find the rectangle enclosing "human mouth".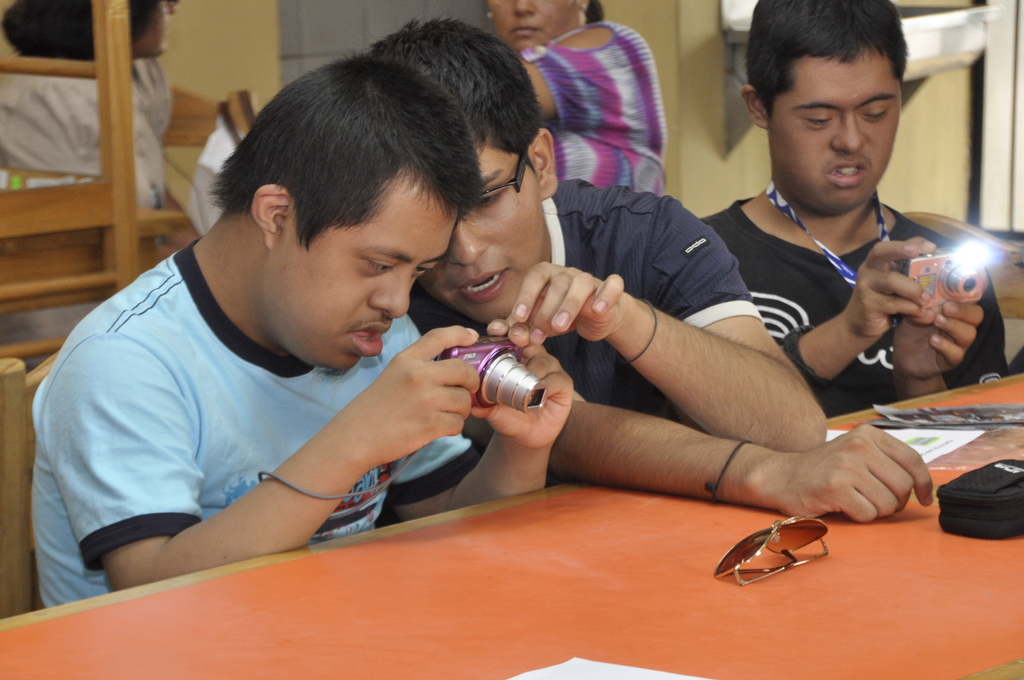
box=[456, 268, 508, 305].
